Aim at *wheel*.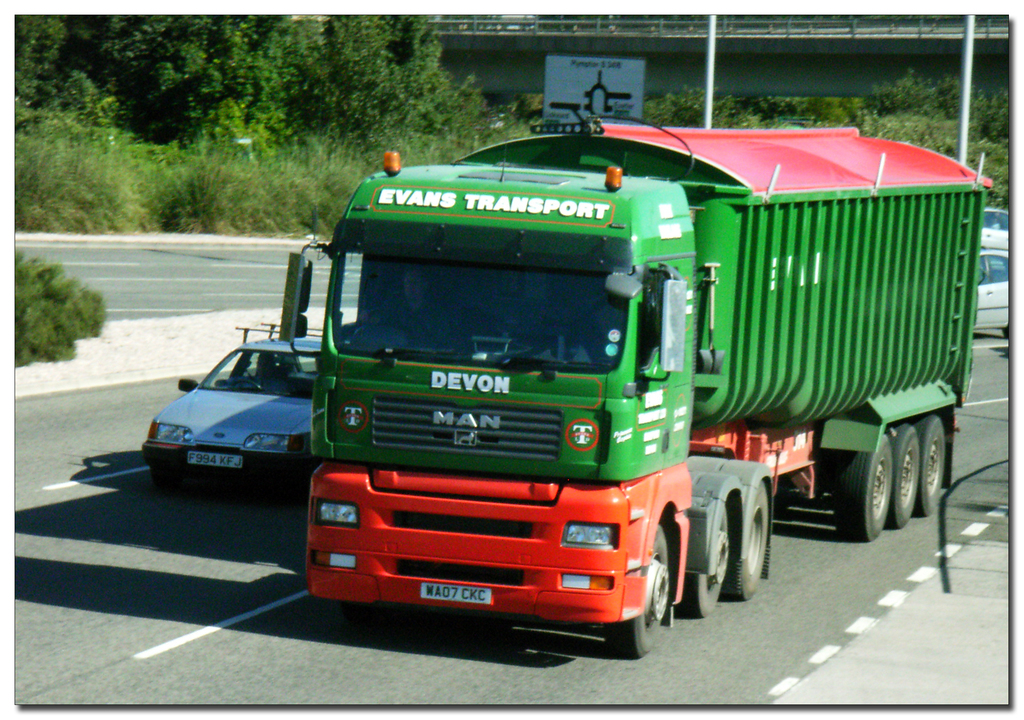
Aimed at crop(372, 307, 431, 341).
